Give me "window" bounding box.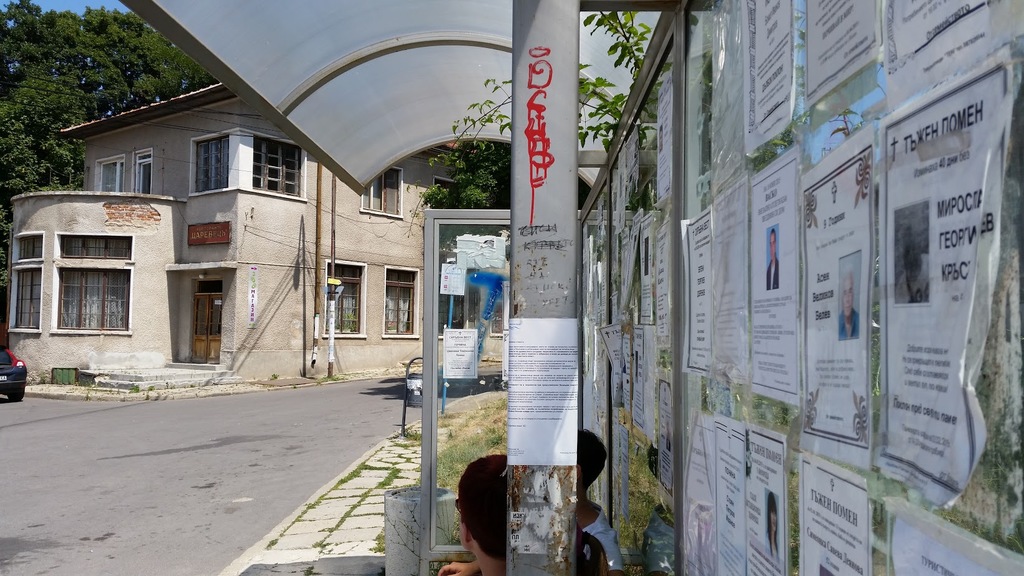
detection(8, 268, 40, 339).
